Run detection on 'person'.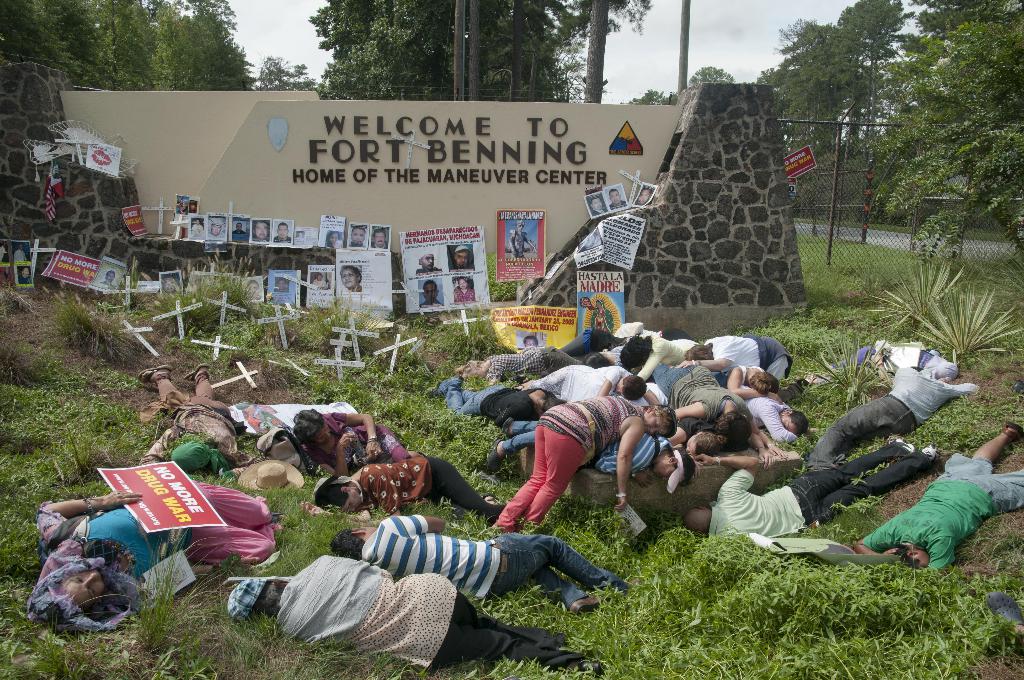
Result: locate(450, 247, 470, 268).
